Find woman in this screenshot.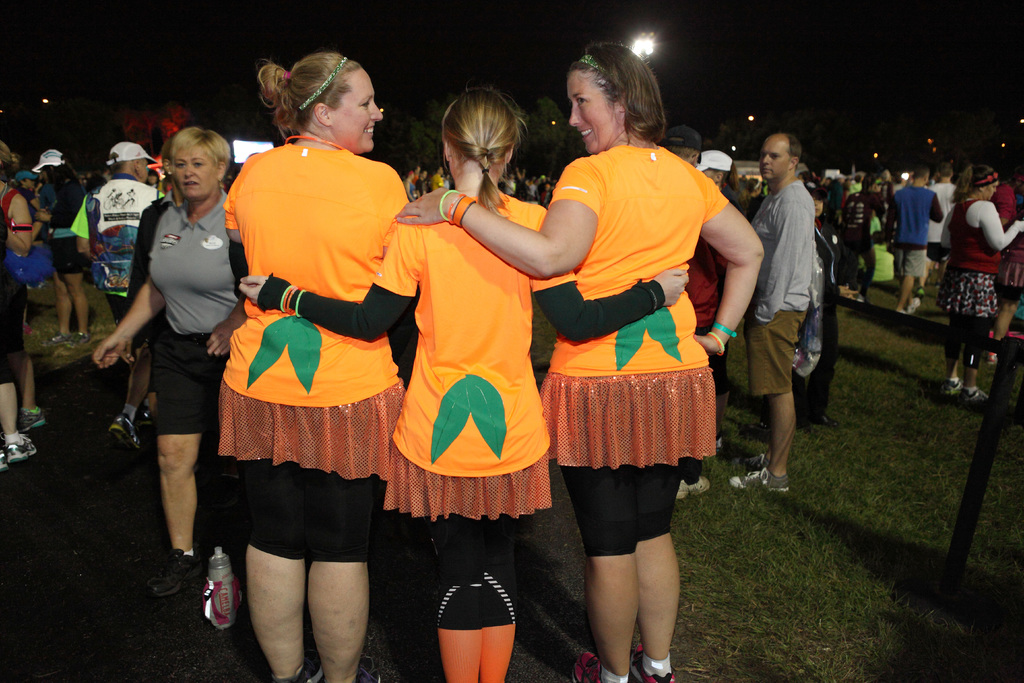
The bounding box for woman is {"left": 394, "top": 42, "right": 771, "bottom": 682}.
